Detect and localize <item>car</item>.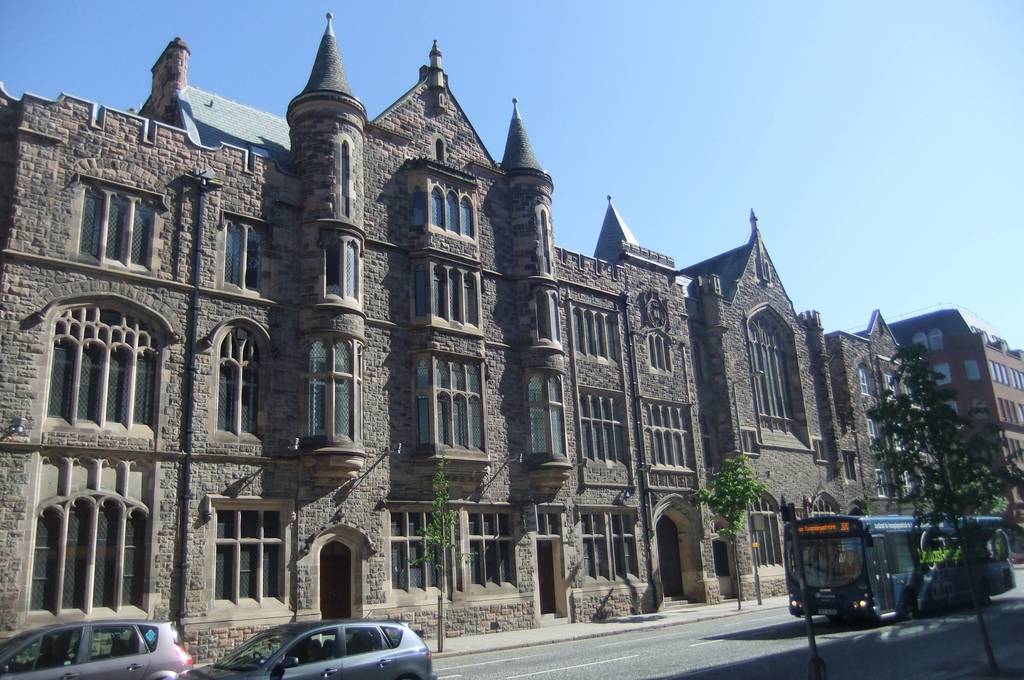
Localized at [left=182, top=611, right=440, bottom=679].
